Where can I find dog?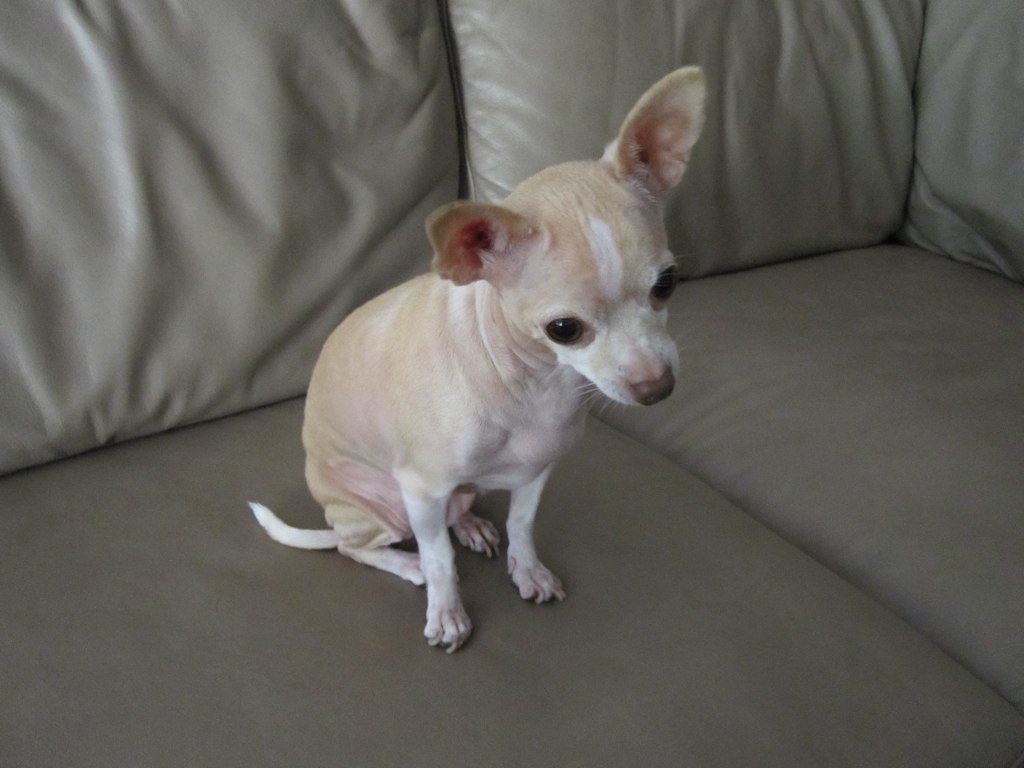
You can find it at 239, 63, 709, 652.
